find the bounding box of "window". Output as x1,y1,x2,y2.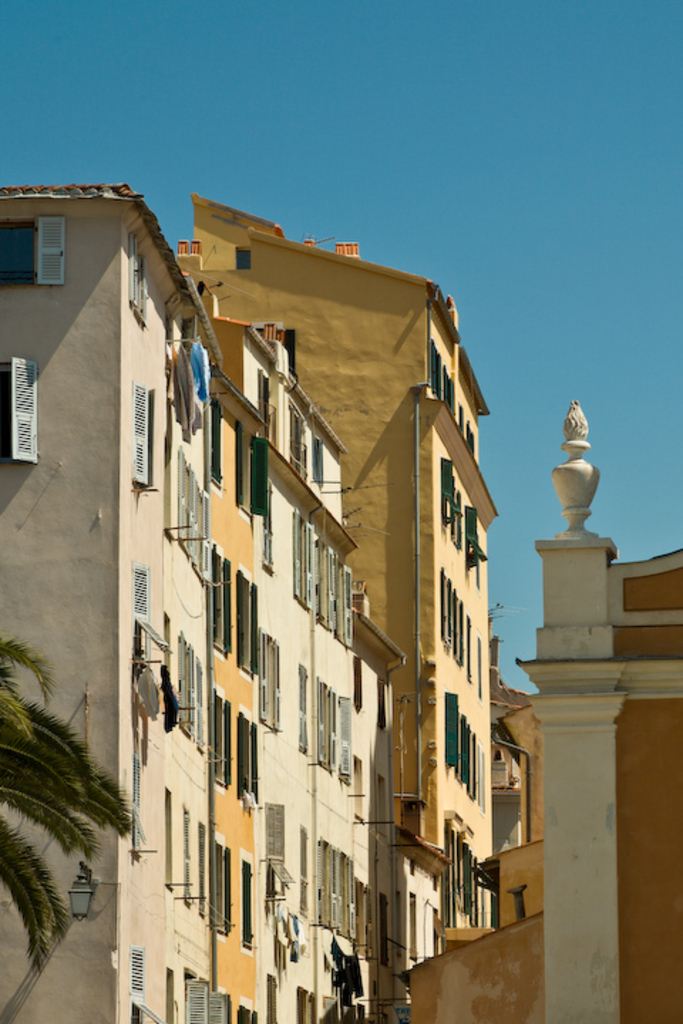
122,380,155,505.
